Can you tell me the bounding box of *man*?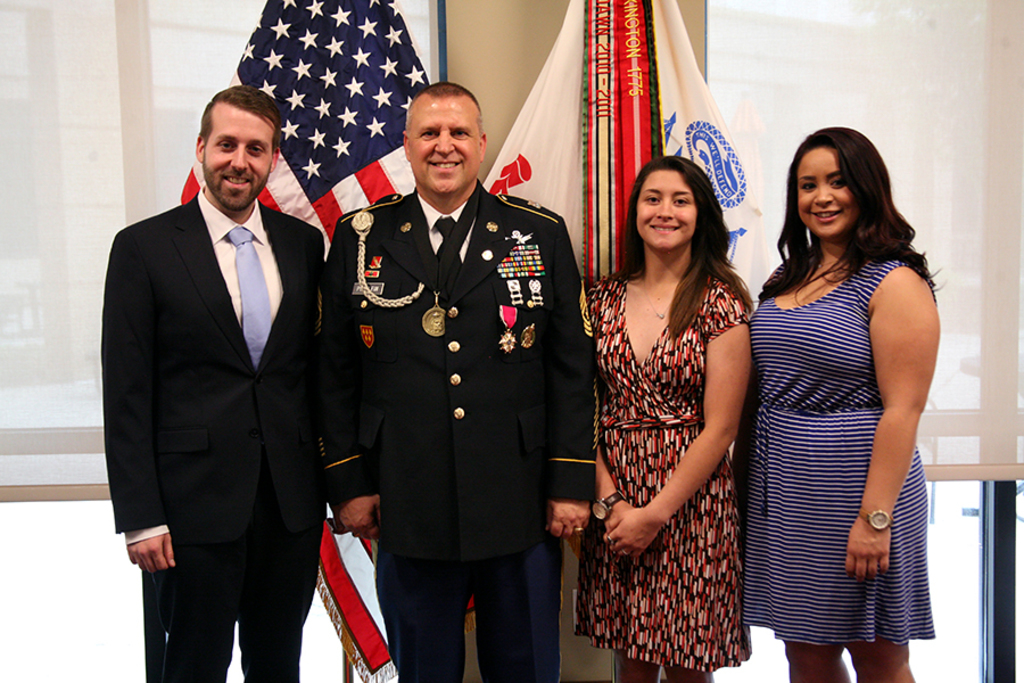
(left=311, top=76, right=609, bottom=682).
